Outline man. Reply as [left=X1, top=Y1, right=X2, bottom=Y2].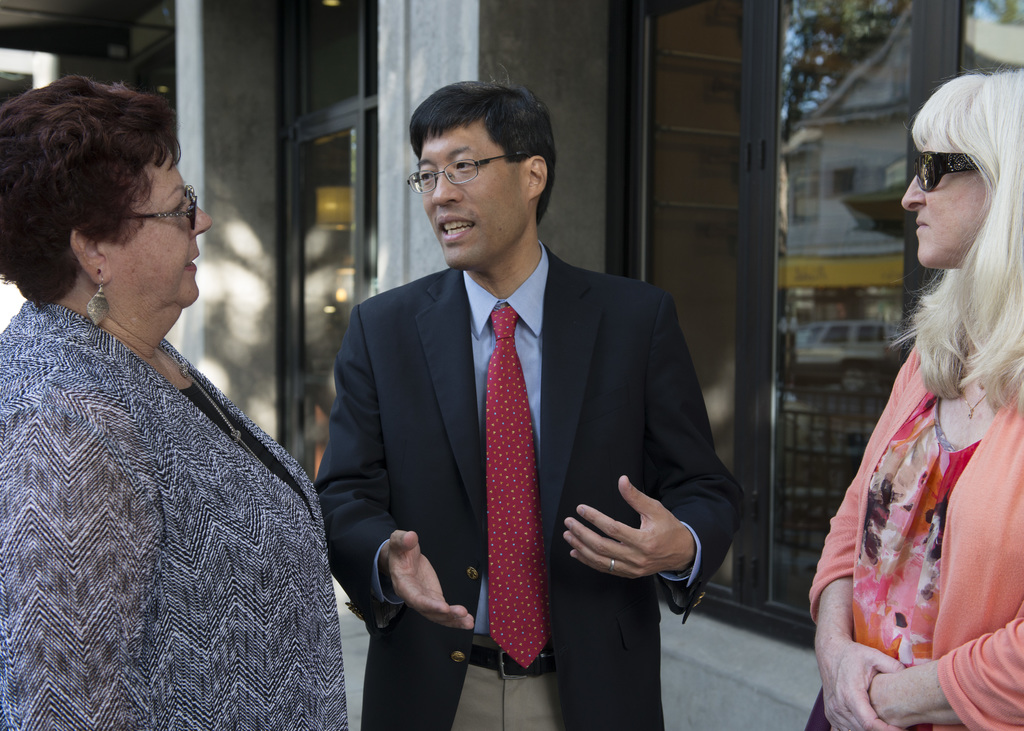
[left=307, top=74, right=740, bottom=730].
